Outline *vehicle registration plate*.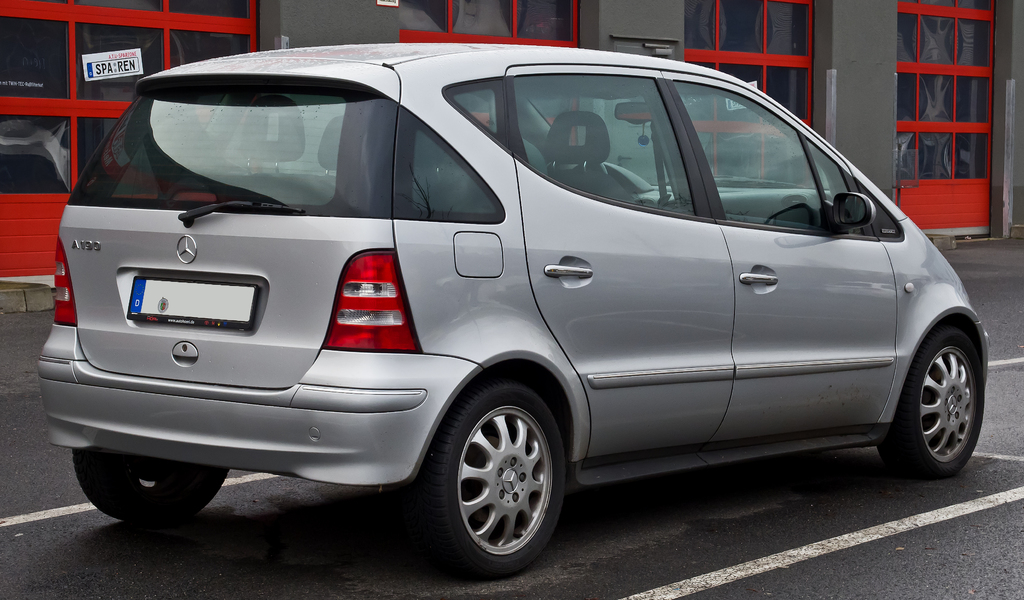
Outline: x1=125, y1=275, x2=258, y2=331.
